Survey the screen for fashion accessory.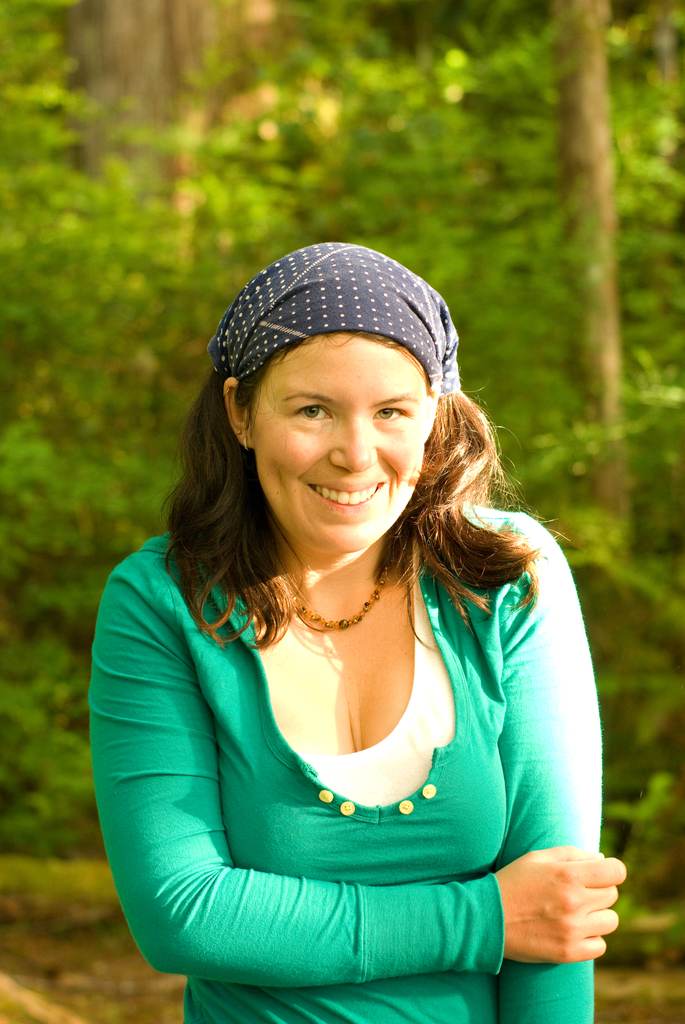
Survey found: 263, 548, 394, 632.
